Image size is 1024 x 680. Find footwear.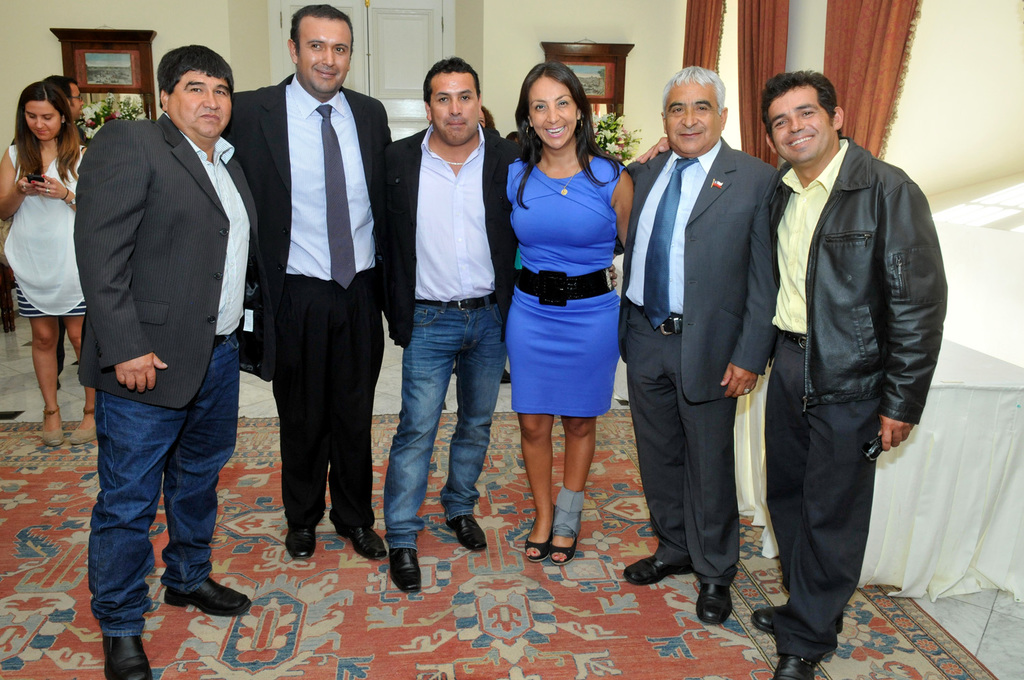
153/579/242/648.
